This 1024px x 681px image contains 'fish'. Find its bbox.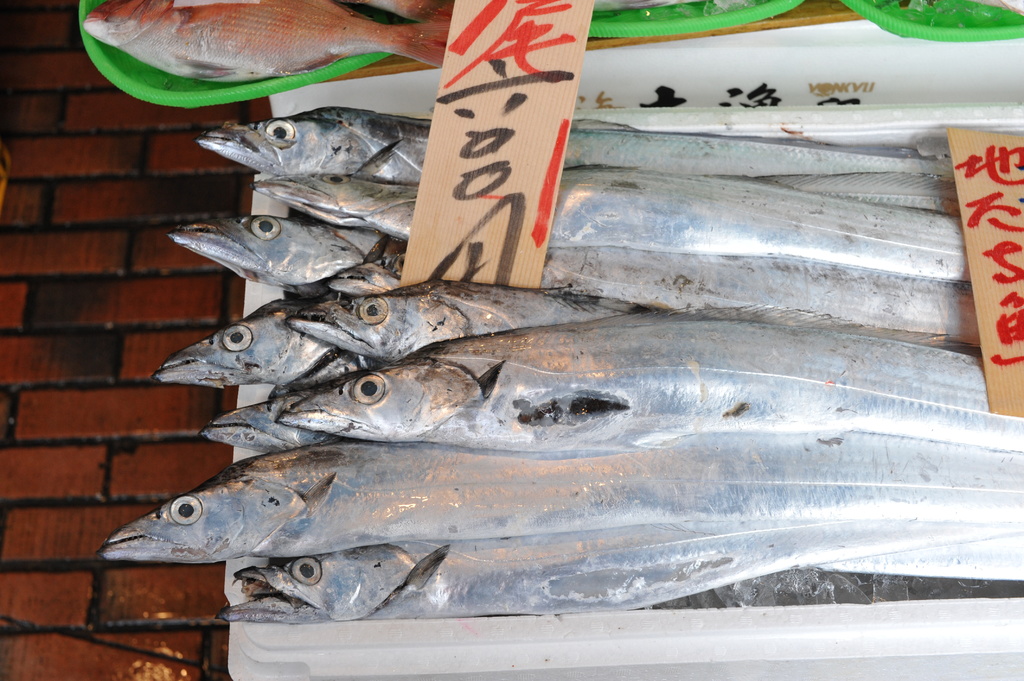
crop(273, 300, 1023, 451).
